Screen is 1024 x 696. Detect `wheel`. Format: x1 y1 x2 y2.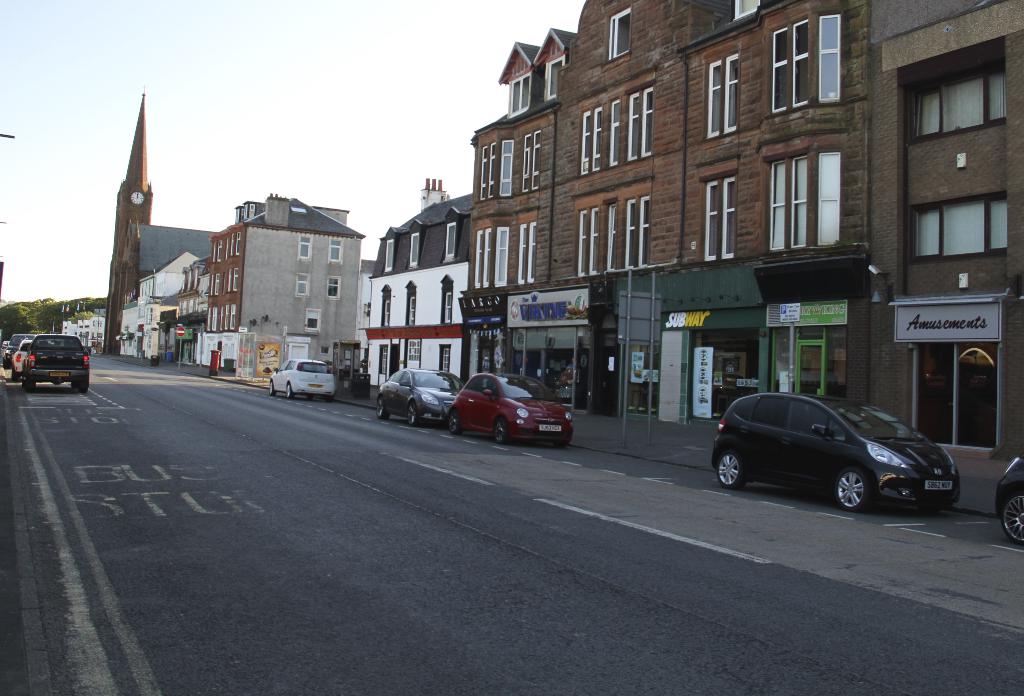
378 400 396 422.
